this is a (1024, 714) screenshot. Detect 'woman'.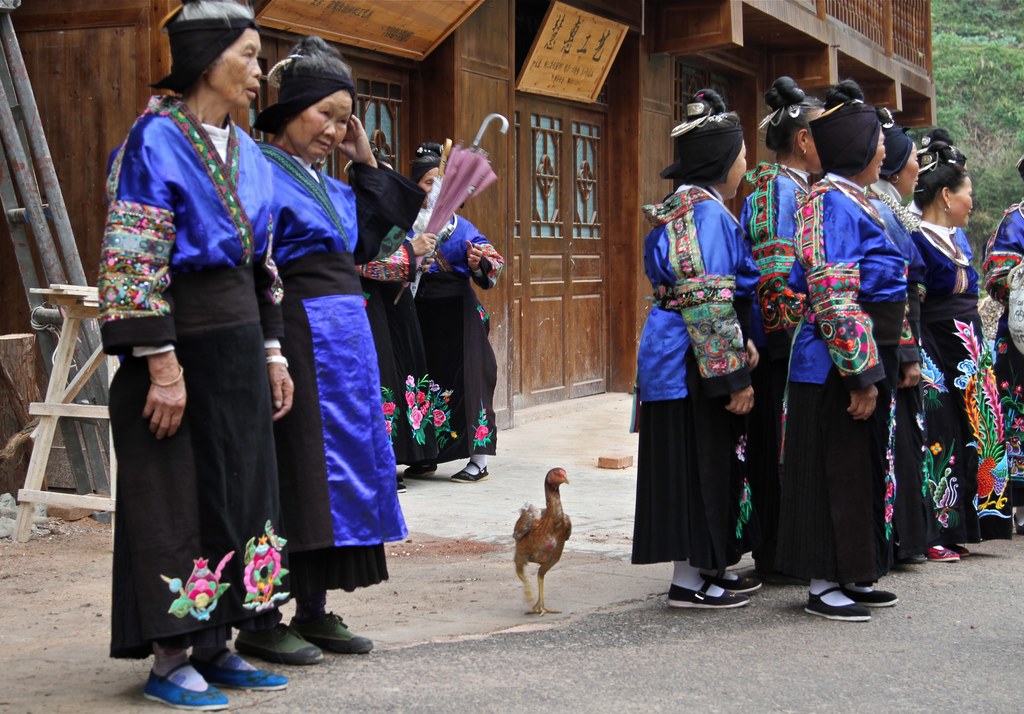
Rect(626, 88, 771, 614).
